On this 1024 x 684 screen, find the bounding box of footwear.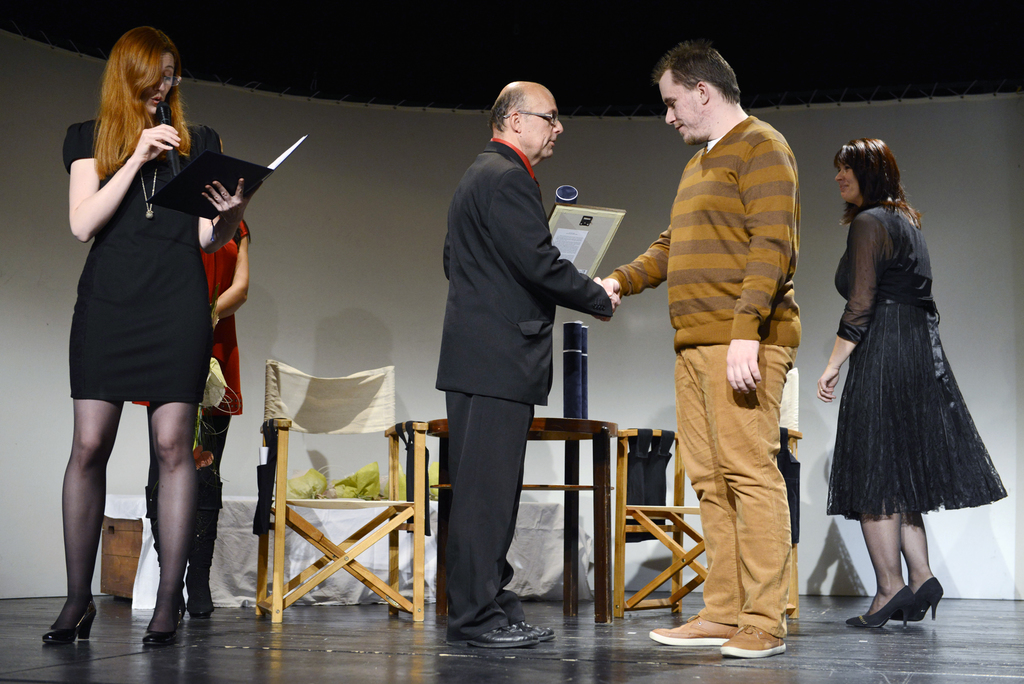
Bounding box: (left=916, top=578, right=942, bottom=625).
